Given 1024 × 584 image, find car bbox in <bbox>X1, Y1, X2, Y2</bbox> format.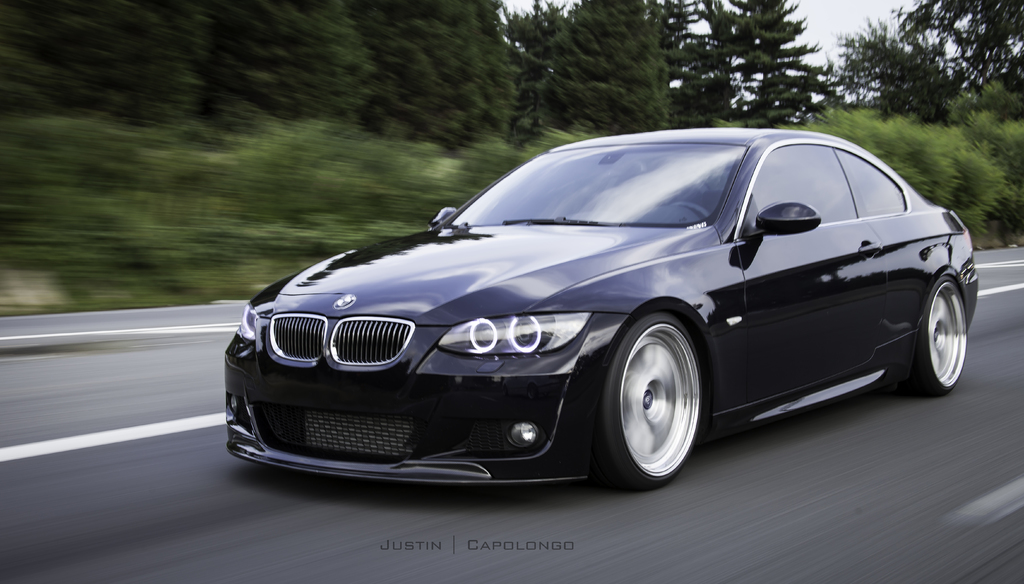
<bbox>217, 128, 989, 497</bbox>.
